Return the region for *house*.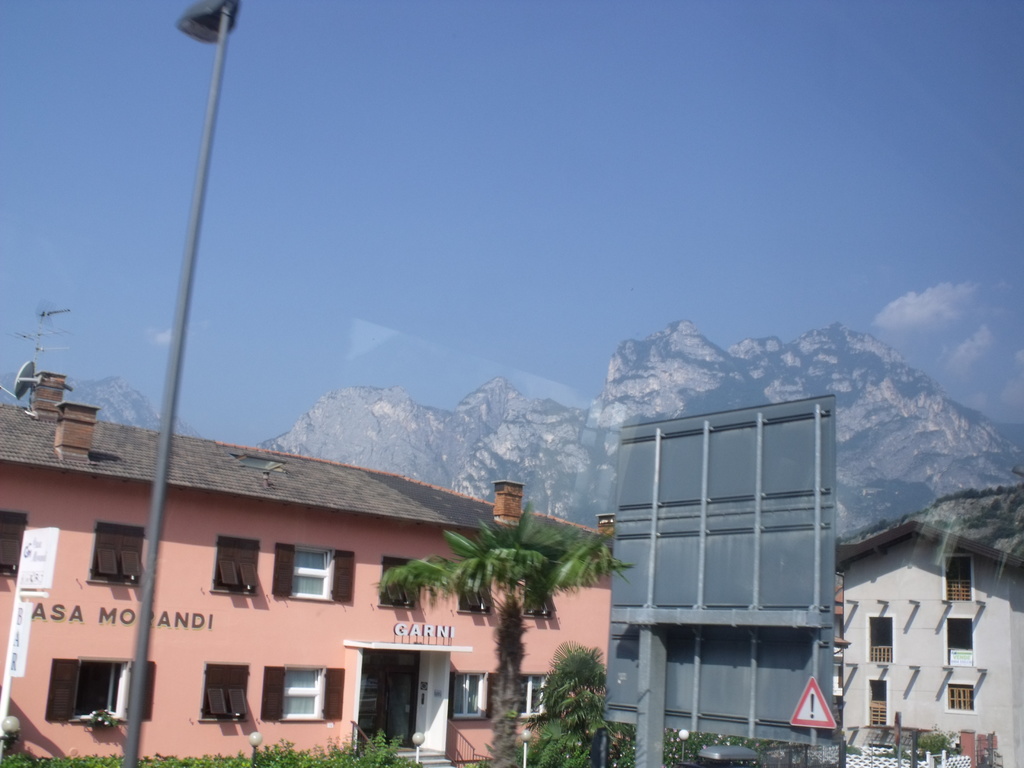
rect(828, 582, 845, 732).
